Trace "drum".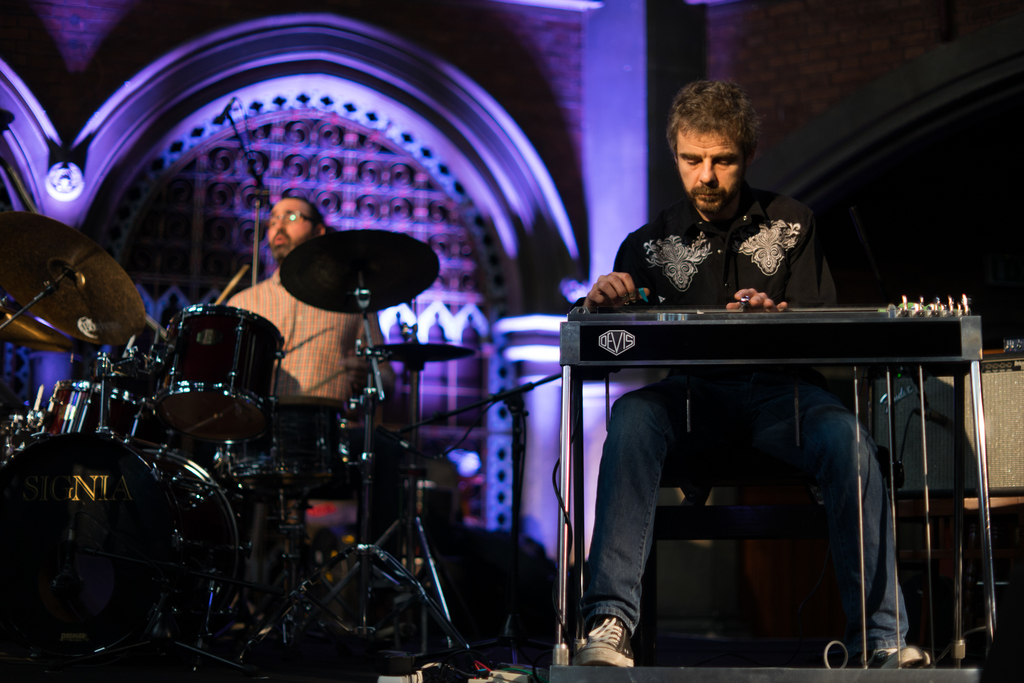
Traced to (left=212, top=395, right=344, bottom=489).
